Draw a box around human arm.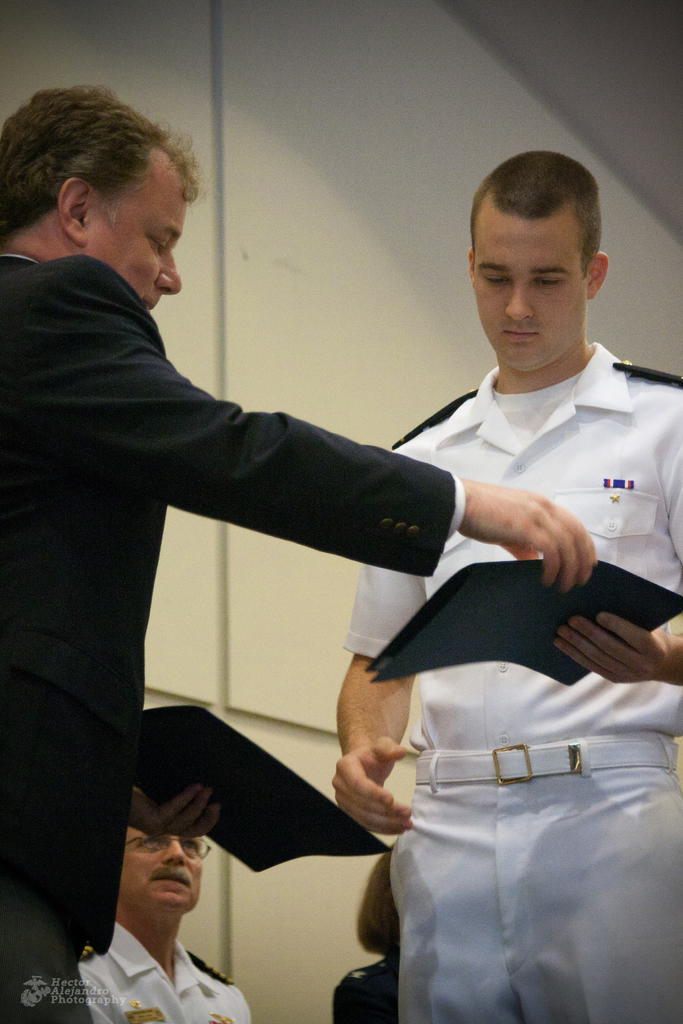
pyautogui.locateOnScreen(110, 774, 235, 846).
